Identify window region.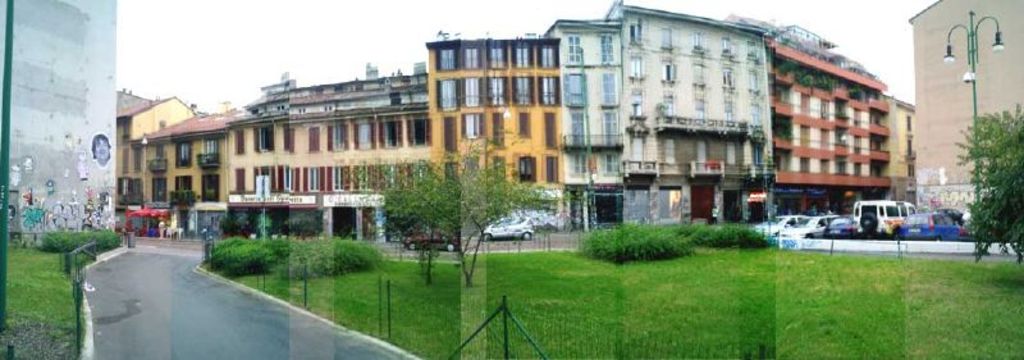
Region: locate(820, 97, 833, 120).
